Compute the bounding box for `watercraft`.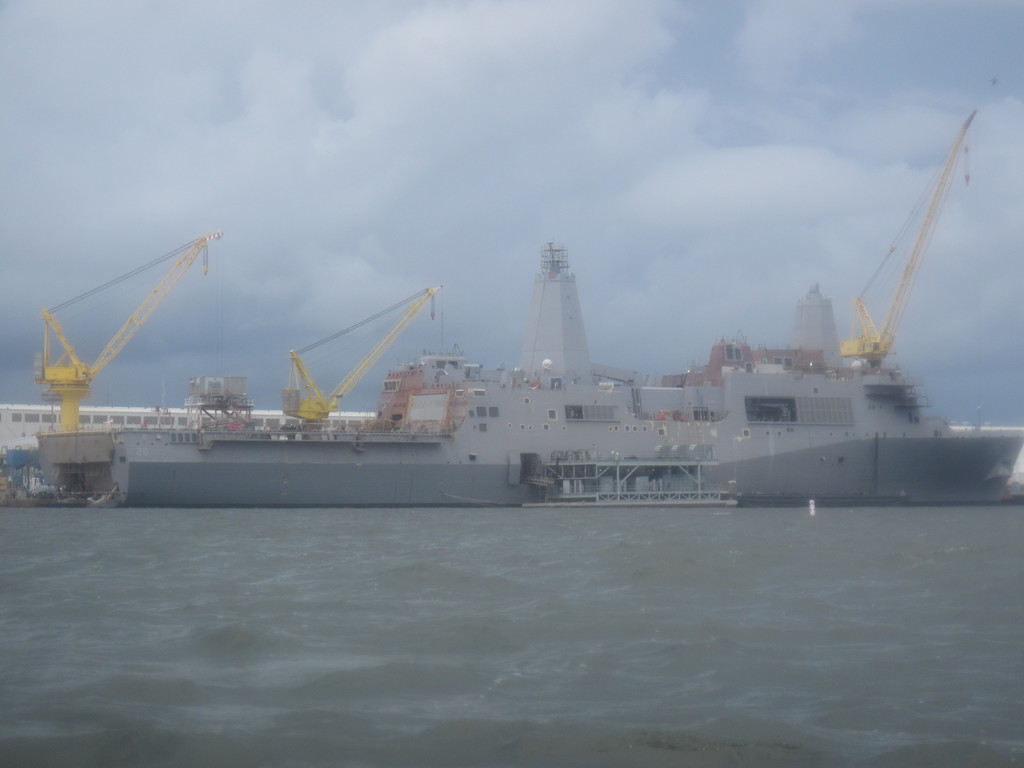
[x1=0, y1=241, x2=1023, y2=510].
